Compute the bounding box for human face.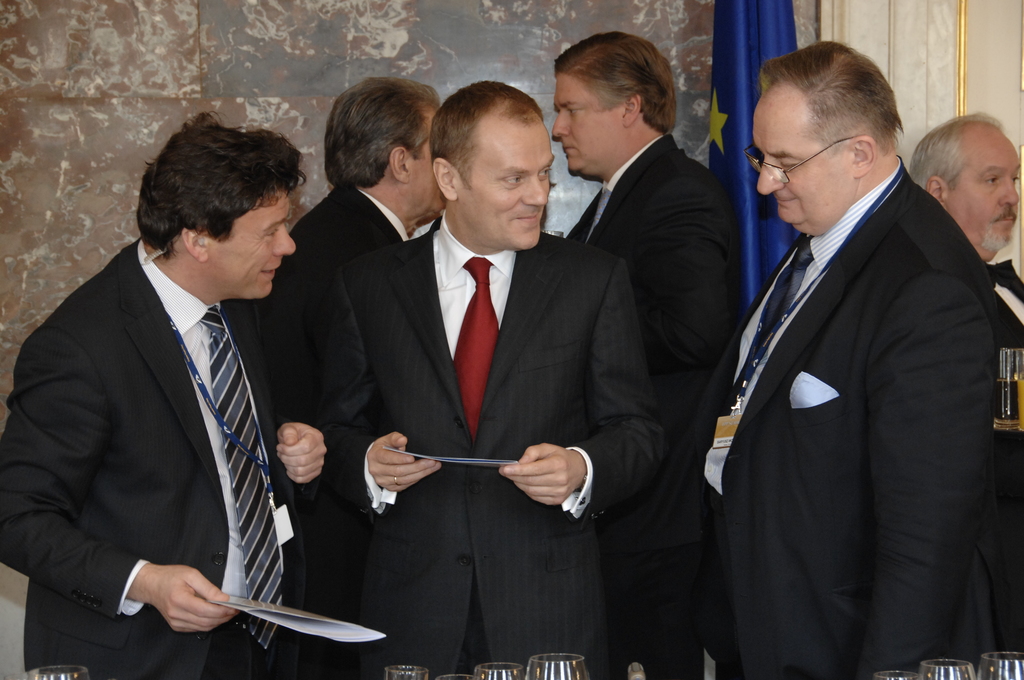
464:111:554:253.
